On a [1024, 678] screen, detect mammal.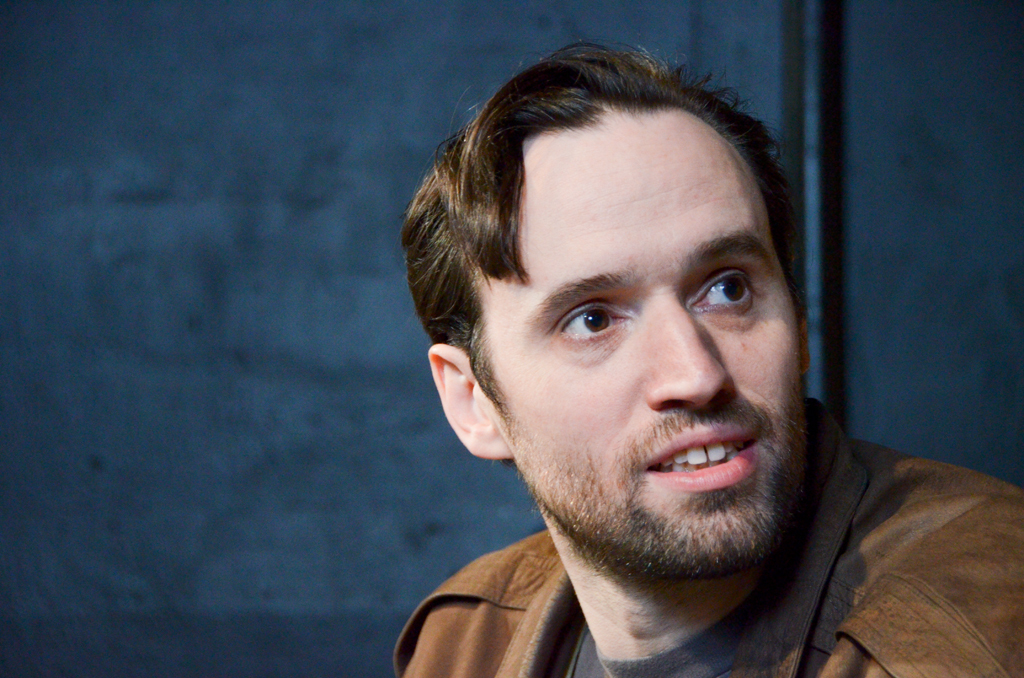
box(382, 34, 1023, 677).
